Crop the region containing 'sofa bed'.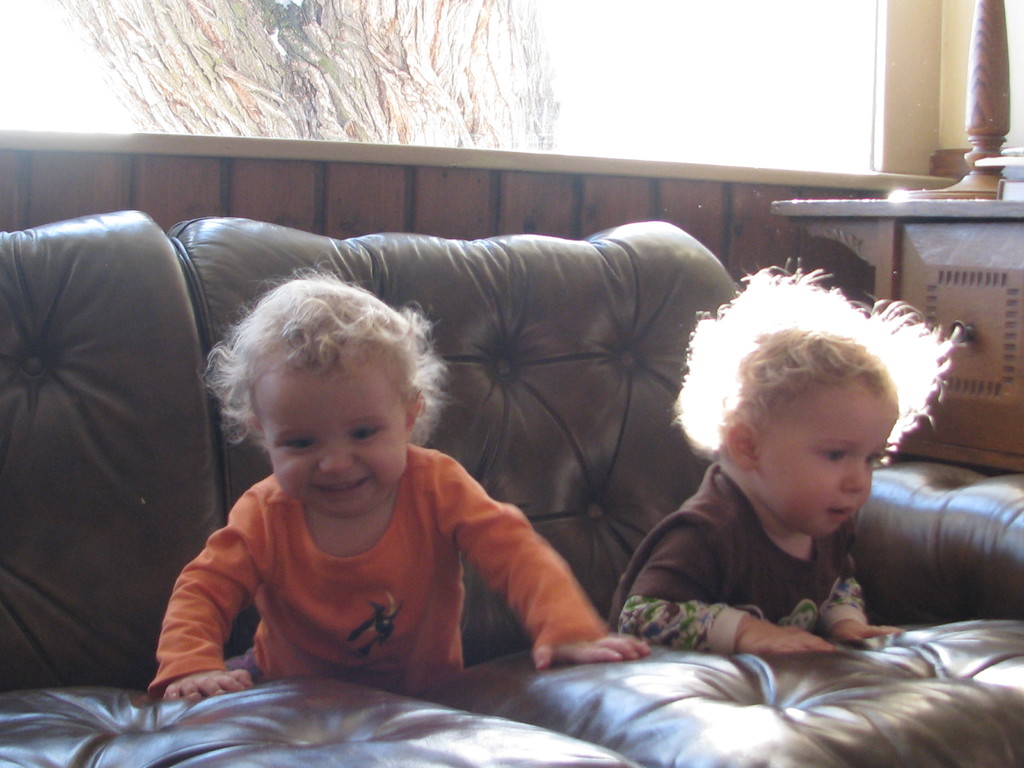
Crop region: crop(0, 214, 1023, 767).
